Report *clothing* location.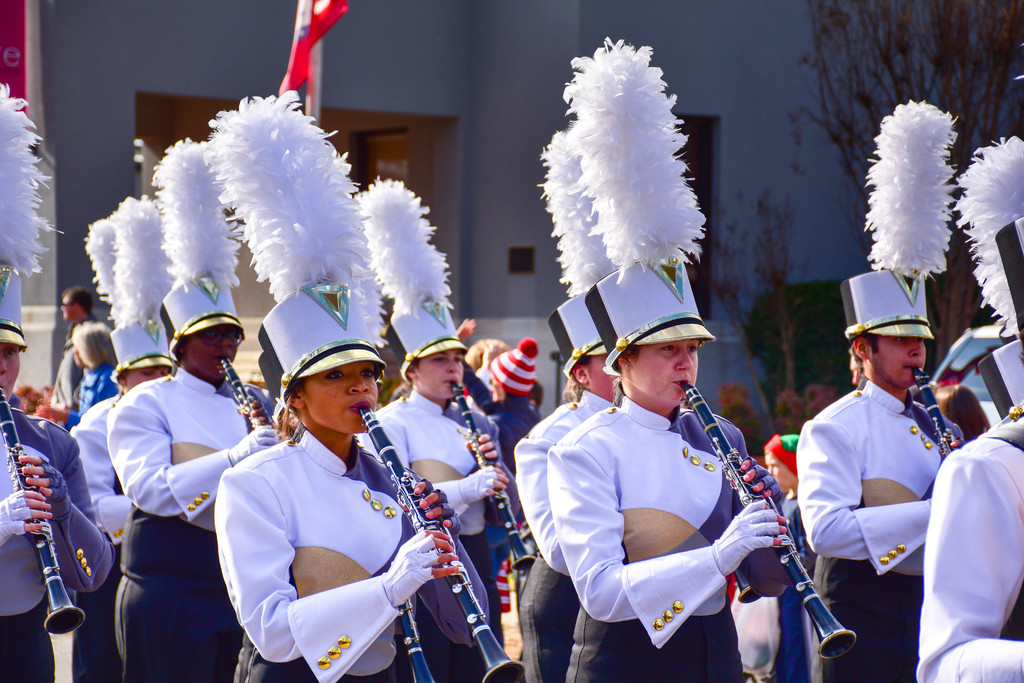
Report: [x1=67, y1=391, x2=124, y2=682].
